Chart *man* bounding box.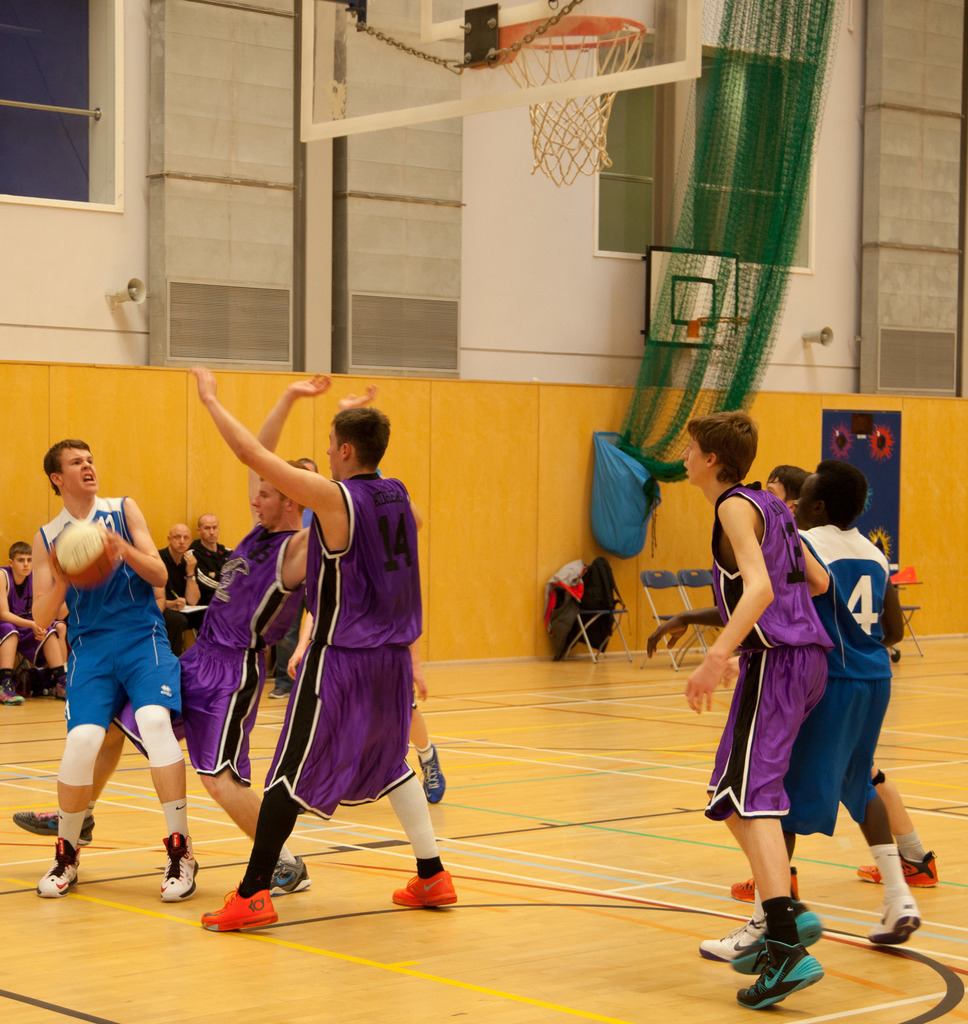
Charted: 181 356 457 927.
